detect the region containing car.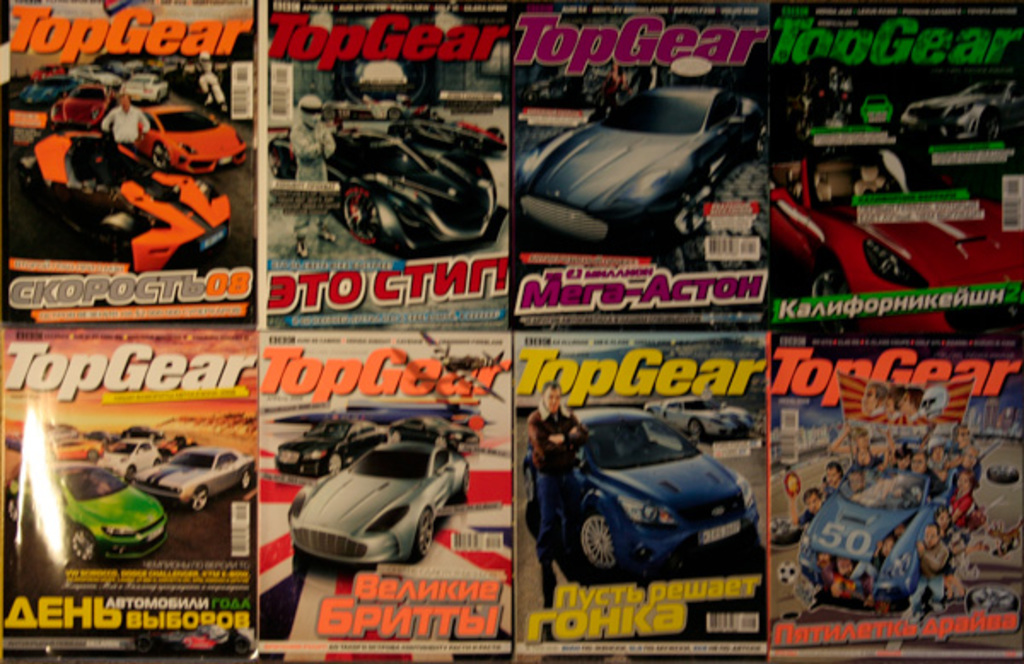
bbox(94, 435, 160, 476).
